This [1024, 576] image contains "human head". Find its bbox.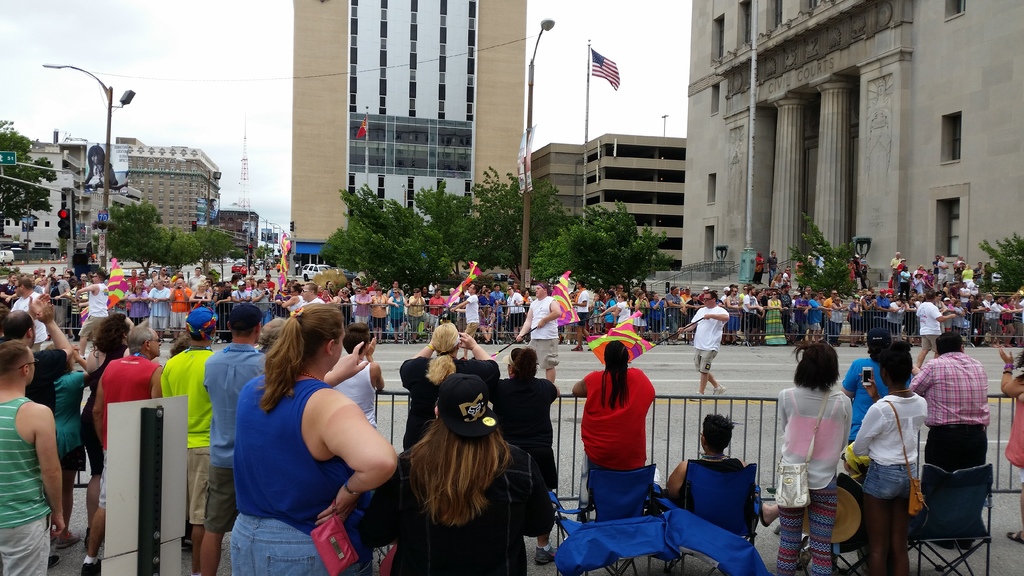
[125, 323, 163, 358].
